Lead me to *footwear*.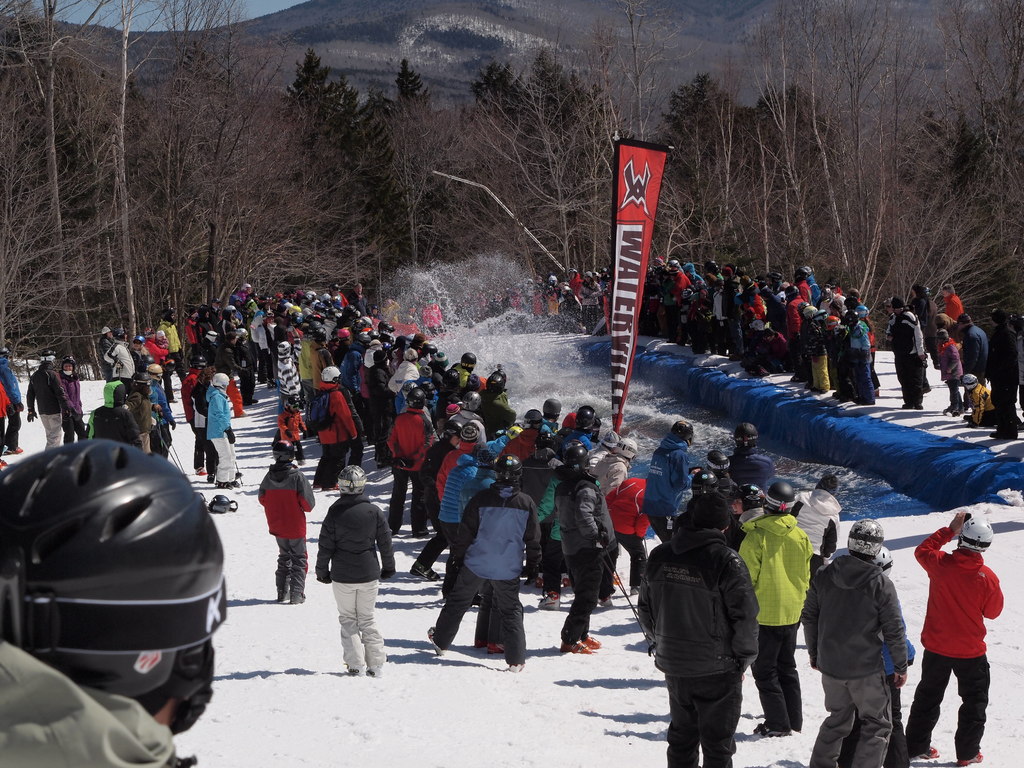
Lead to Rect(5, 443, 22, 455).
